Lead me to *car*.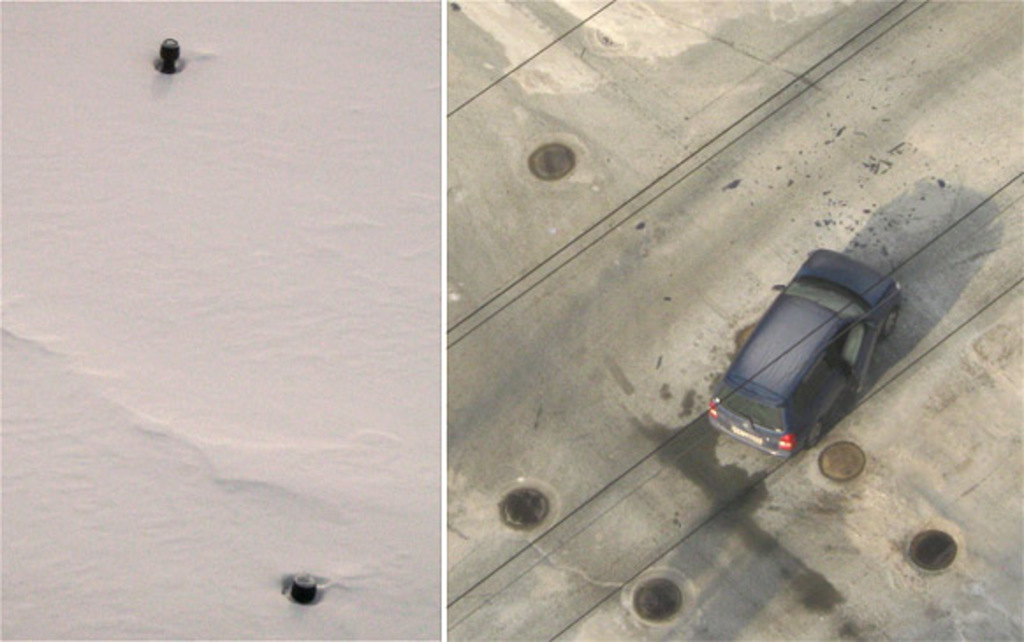
Lead to bbox=(707, 248, 904, 459).
